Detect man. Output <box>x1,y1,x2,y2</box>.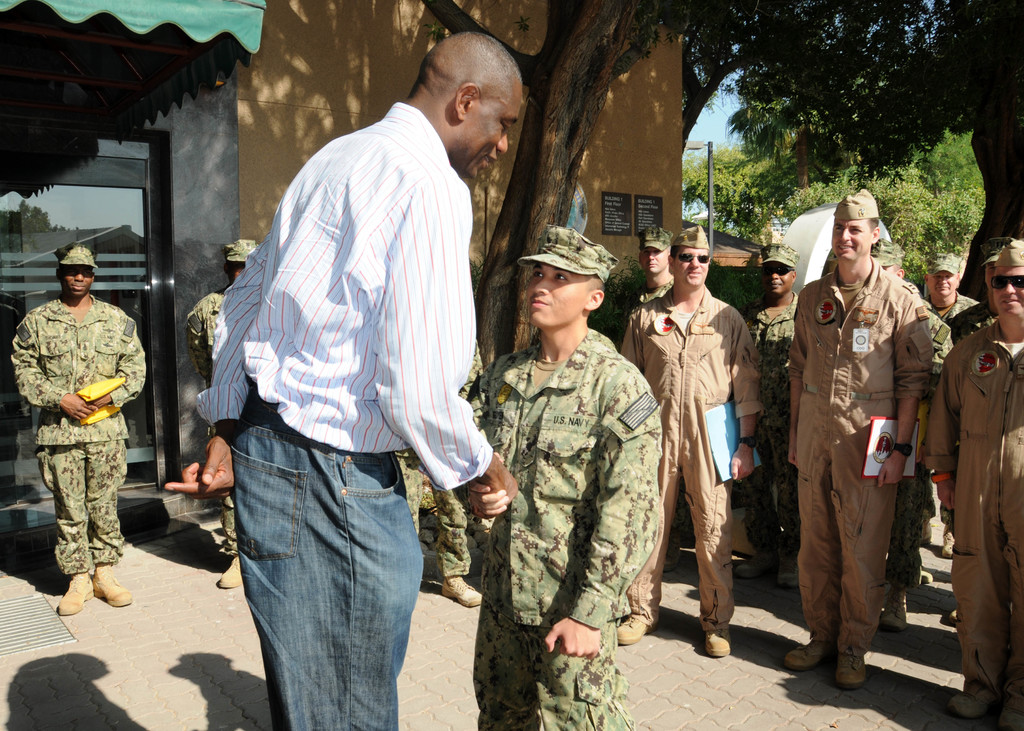
<box>611,219,760,663</box>.
